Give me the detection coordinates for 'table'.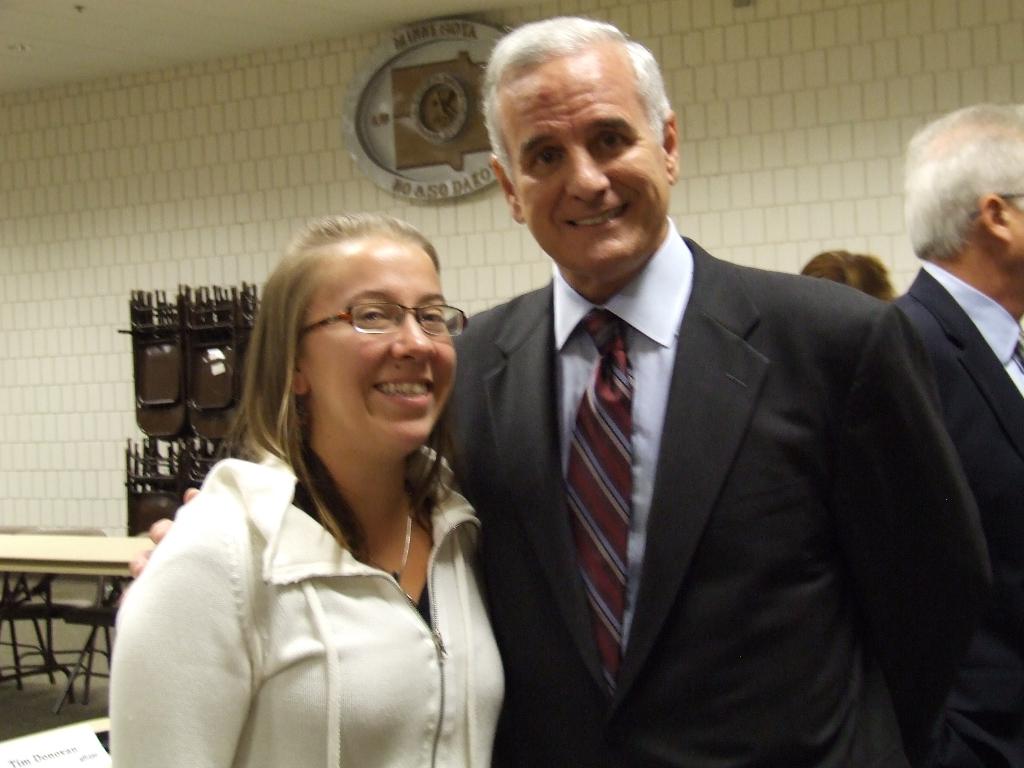
crop(0, 512, 139, 720).
